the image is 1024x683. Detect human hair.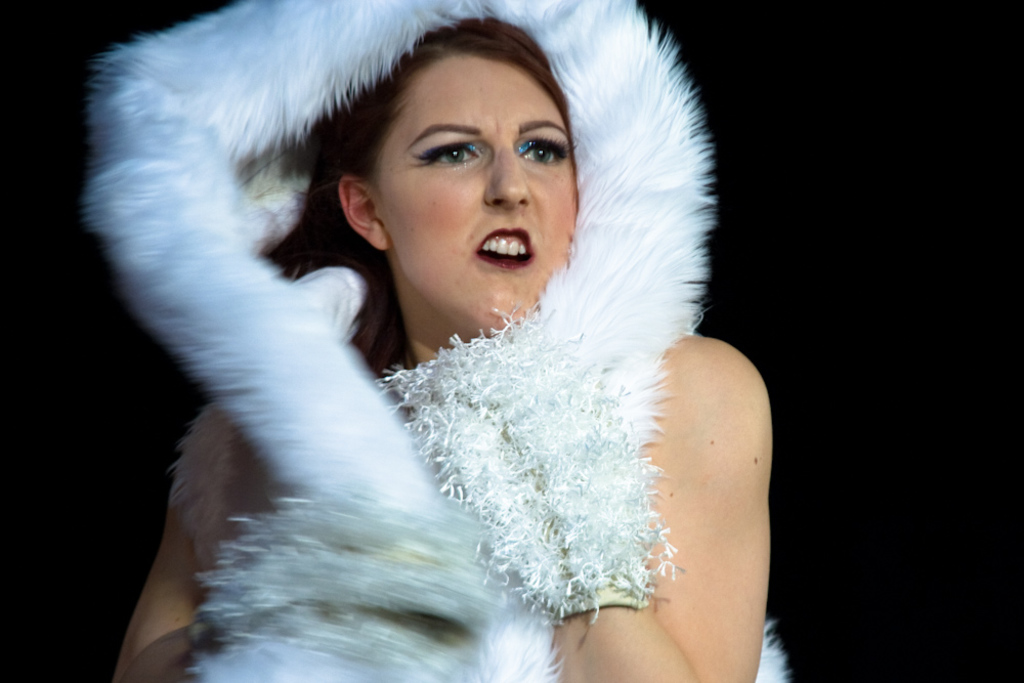
Detection: 288, 0, 641, 384.
